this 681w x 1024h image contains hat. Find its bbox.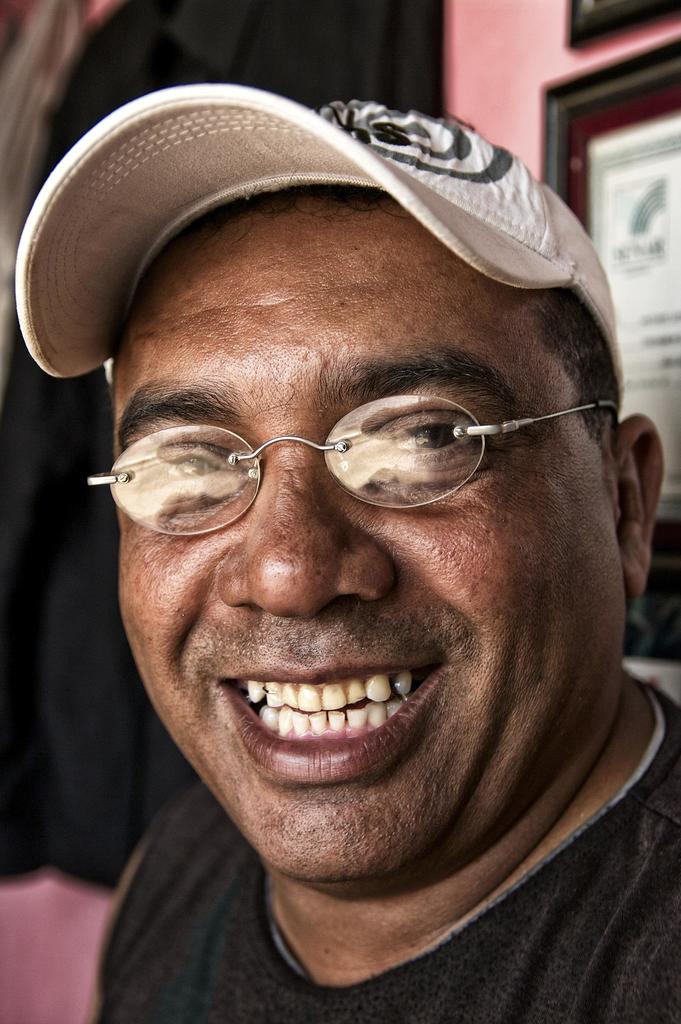
[left=14, top=76, right=623, bottom=397].
